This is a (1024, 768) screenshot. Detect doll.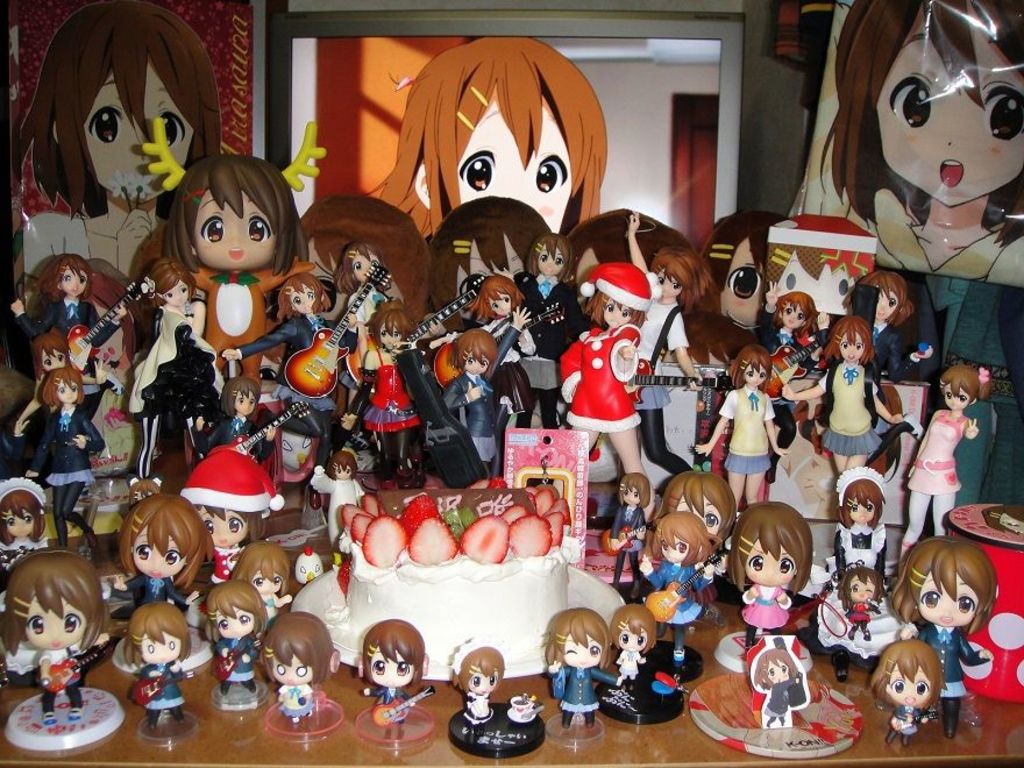
[899,531,995,725].
